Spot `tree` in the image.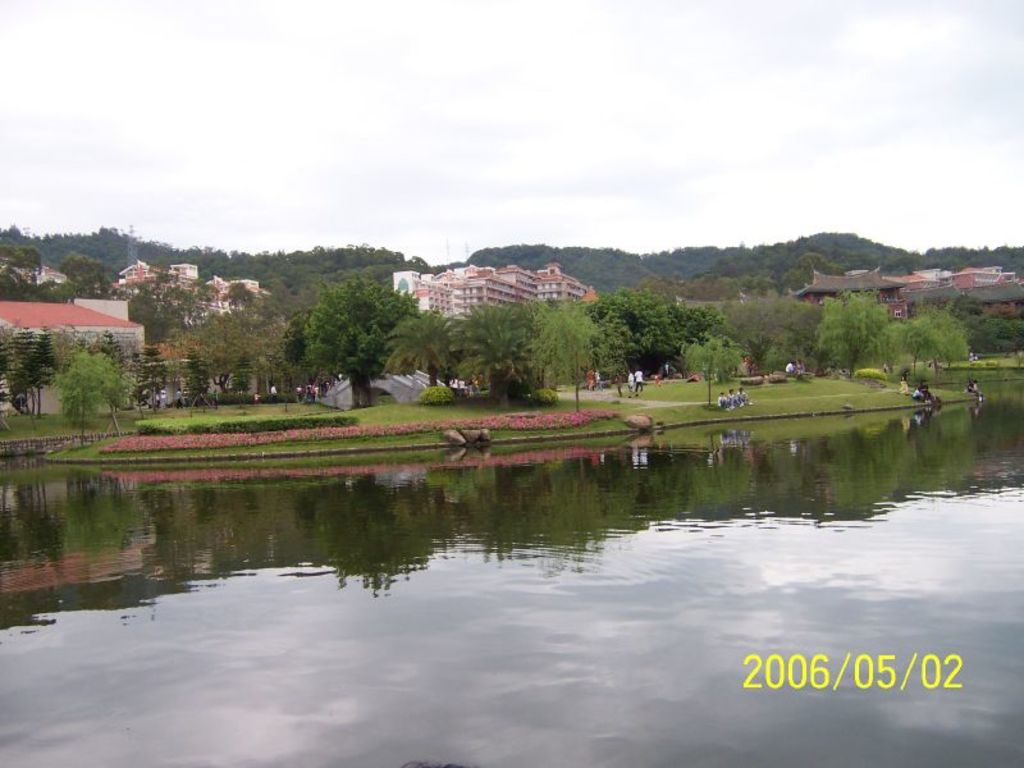
`tree` found at bbox=[0, 324, 54, 411].
